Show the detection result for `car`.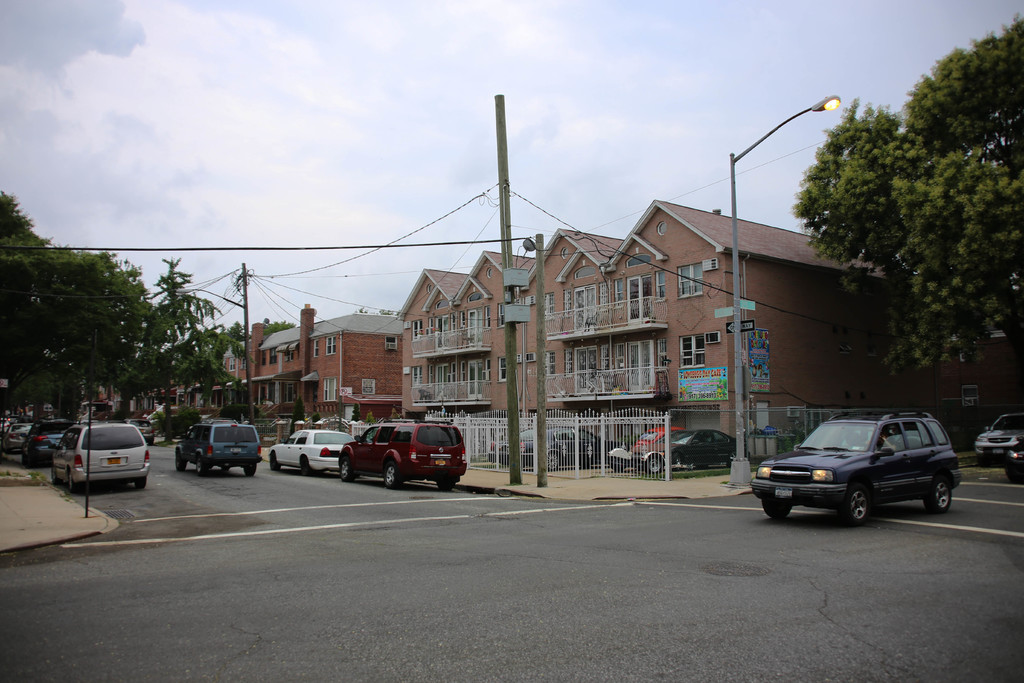
BBox(632, 425, 676, 450).
